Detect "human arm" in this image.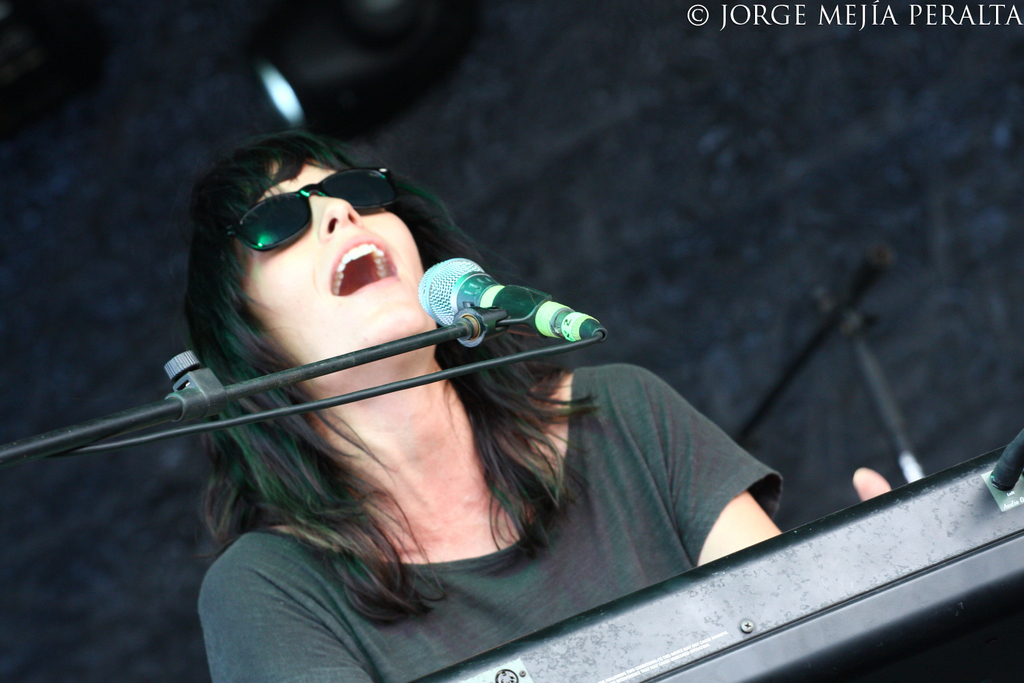
Detection: 194,543,377,682.
